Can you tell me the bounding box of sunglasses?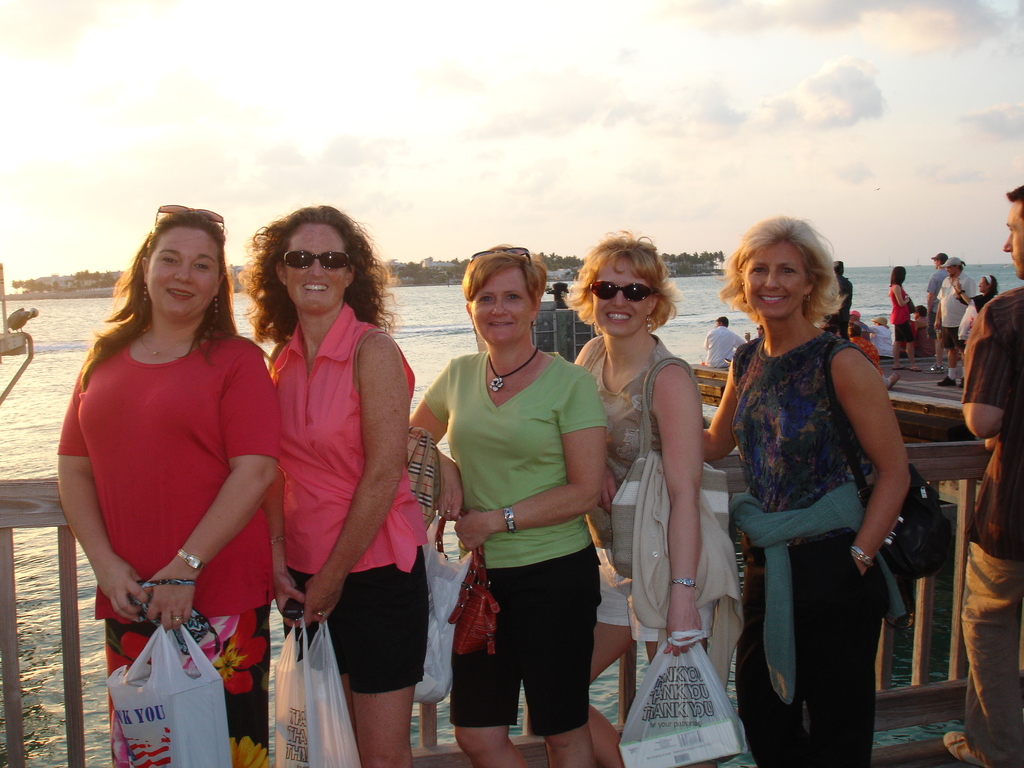
box(463, 241, 542, 274).
